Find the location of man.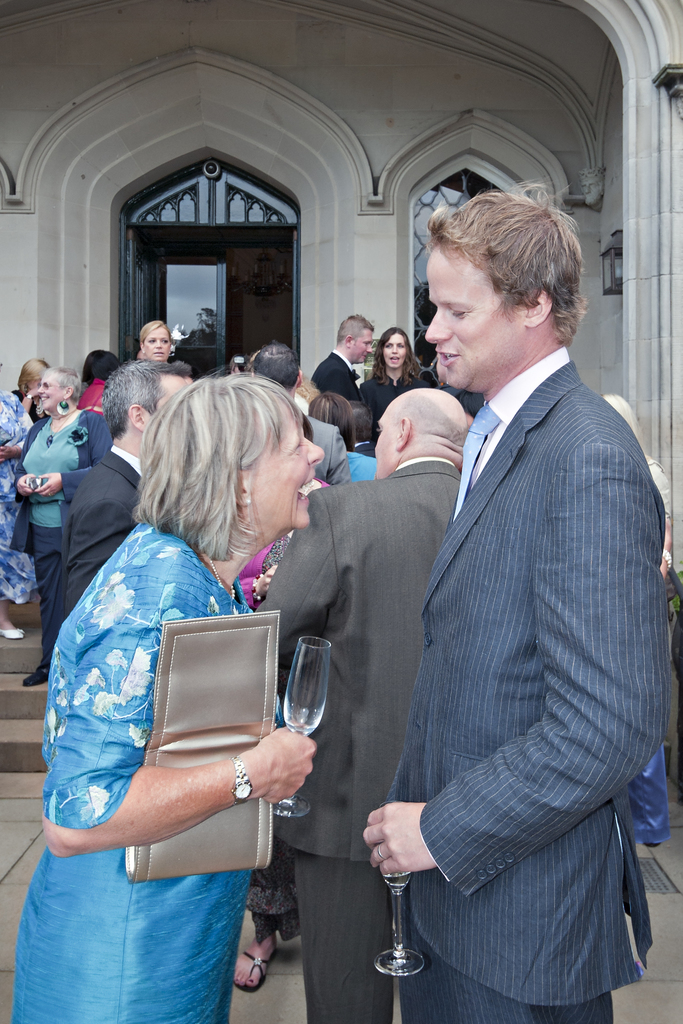
Location: 255, 384, 465, 1023.
